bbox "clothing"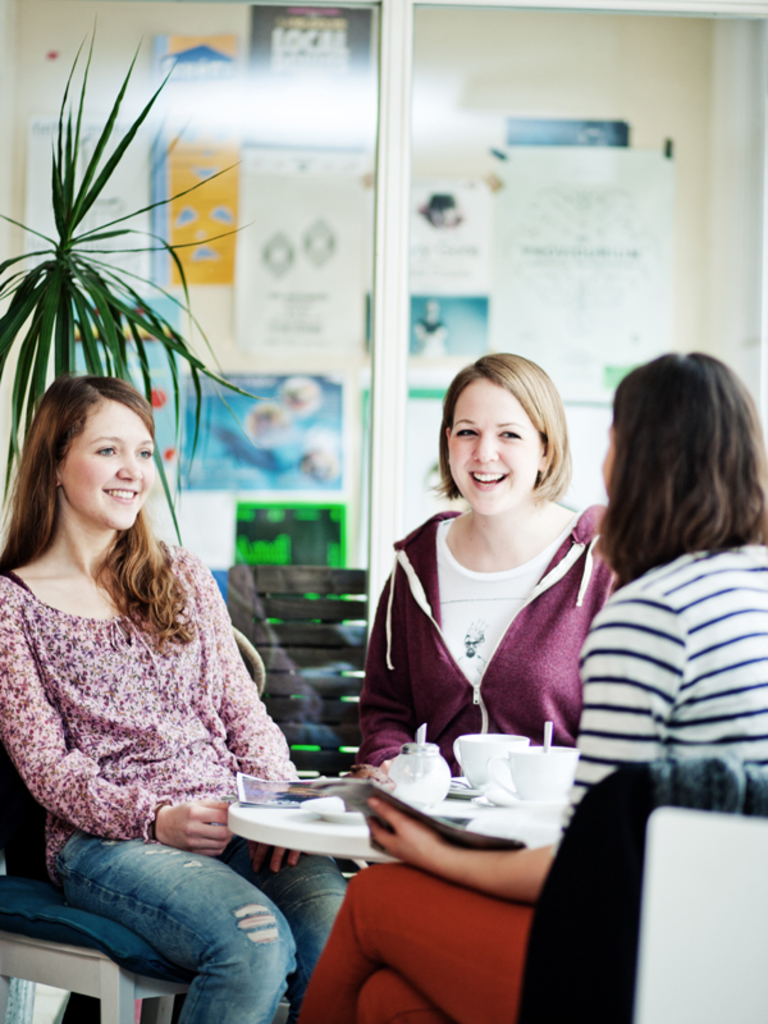
(left=369, top=476, right=622, bottom=756)
